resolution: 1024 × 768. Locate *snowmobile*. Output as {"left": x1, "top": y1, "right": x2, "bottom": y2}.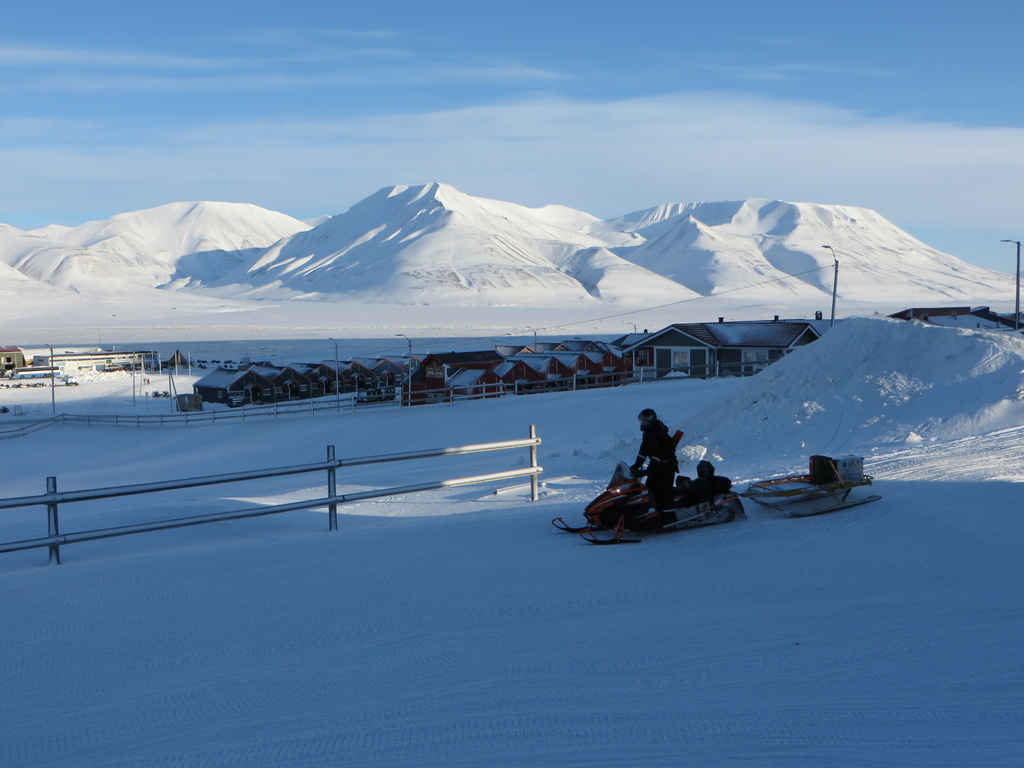
{"left": 550, "top": 460, "right": 747, "bottom": 547}.
